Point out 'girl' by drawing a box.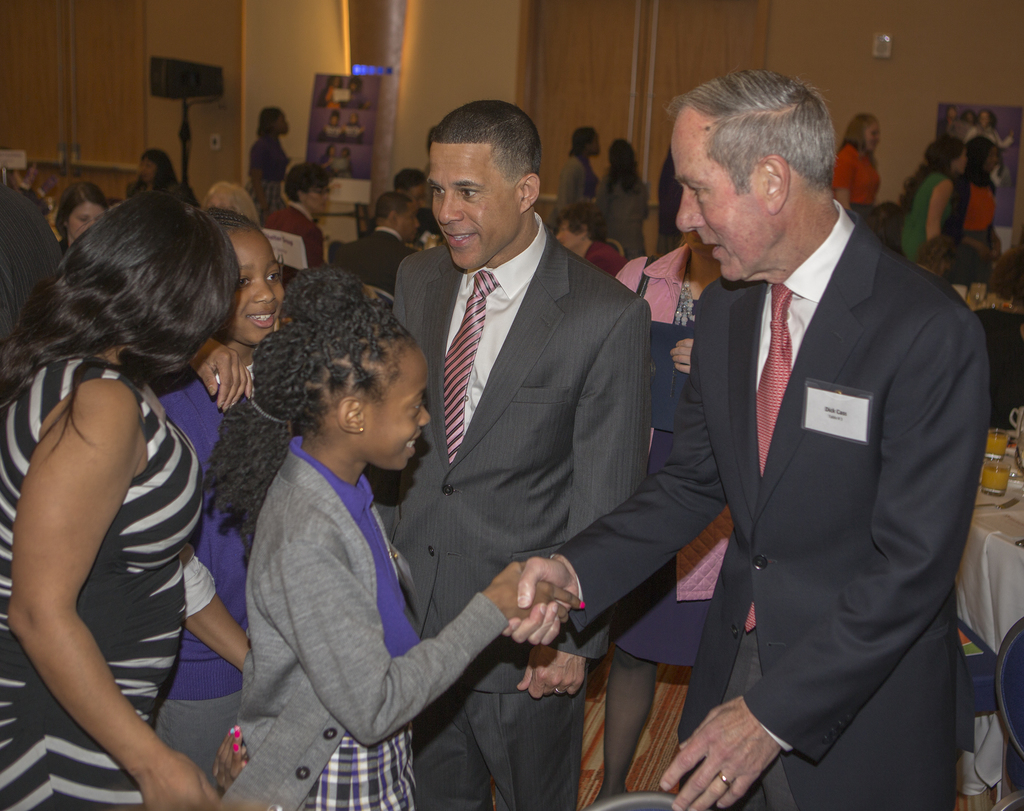
pyautogui.locateOnScreen(52, 179, 113, 260).
